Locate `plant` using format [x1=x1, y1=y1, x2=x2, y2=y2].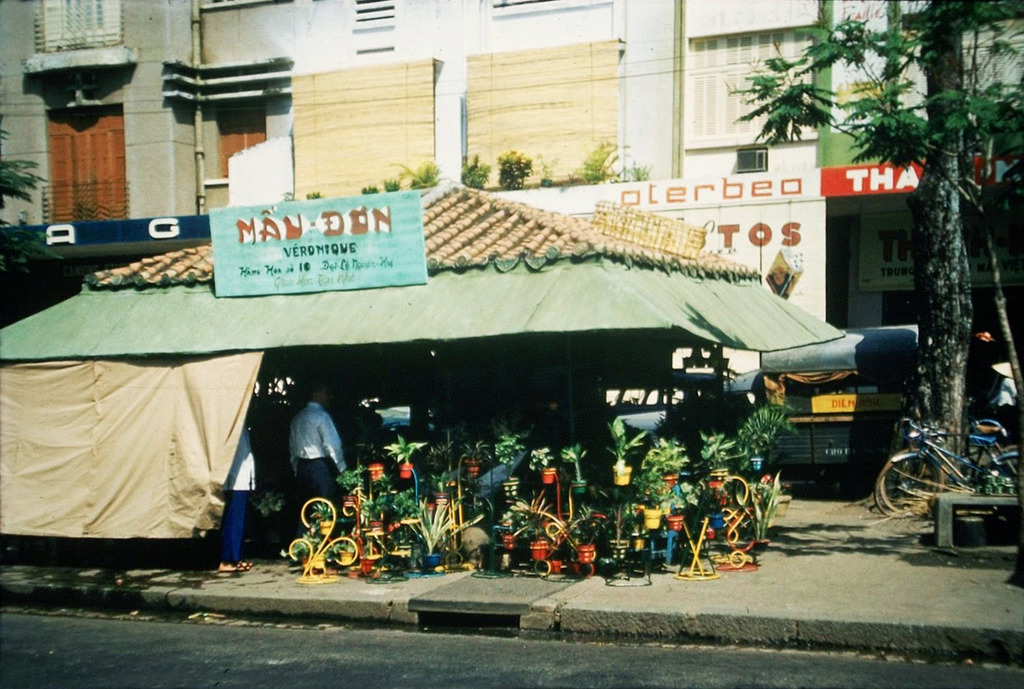
[x1=367, y1=487, x2=427, y2=521].
